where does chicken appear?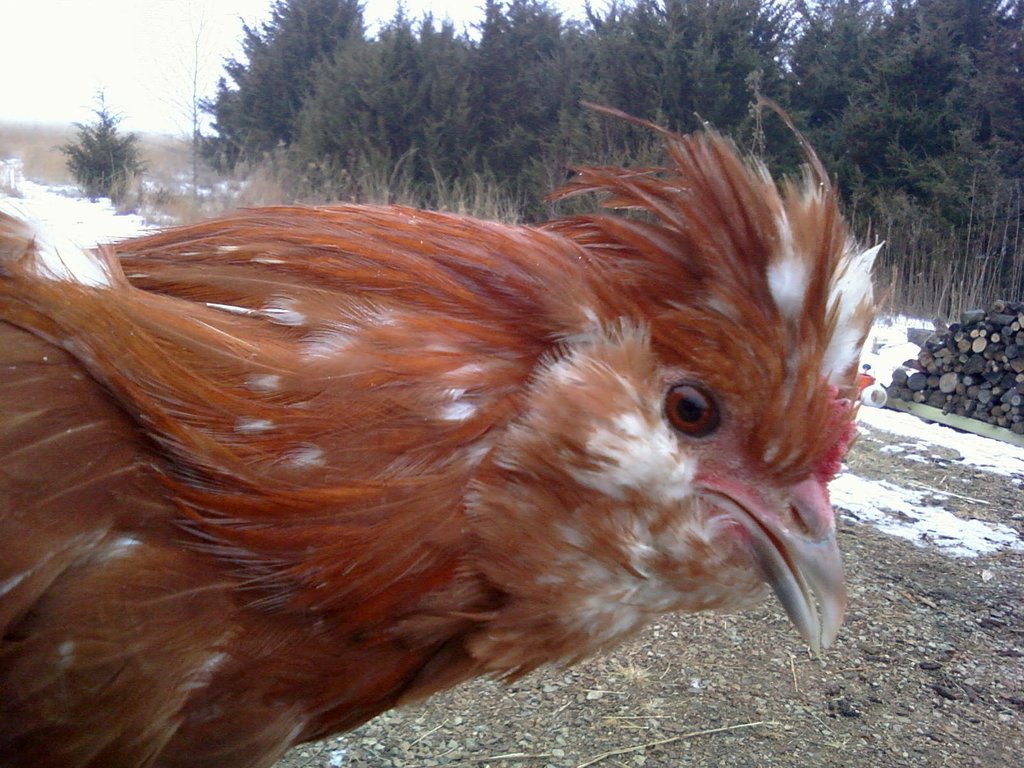
Appears at [x1=0, y1=95, x2=886, y2=767].
